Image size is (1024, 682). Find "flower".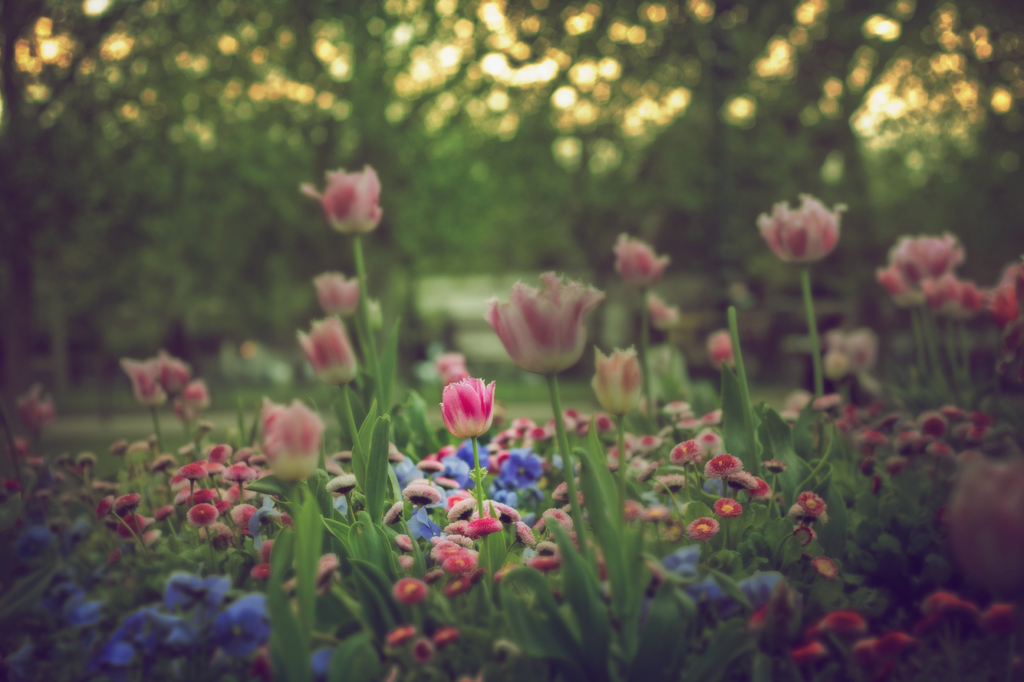
{"left": 329, "top": 271, "right": 356, "bottom": 325}.
